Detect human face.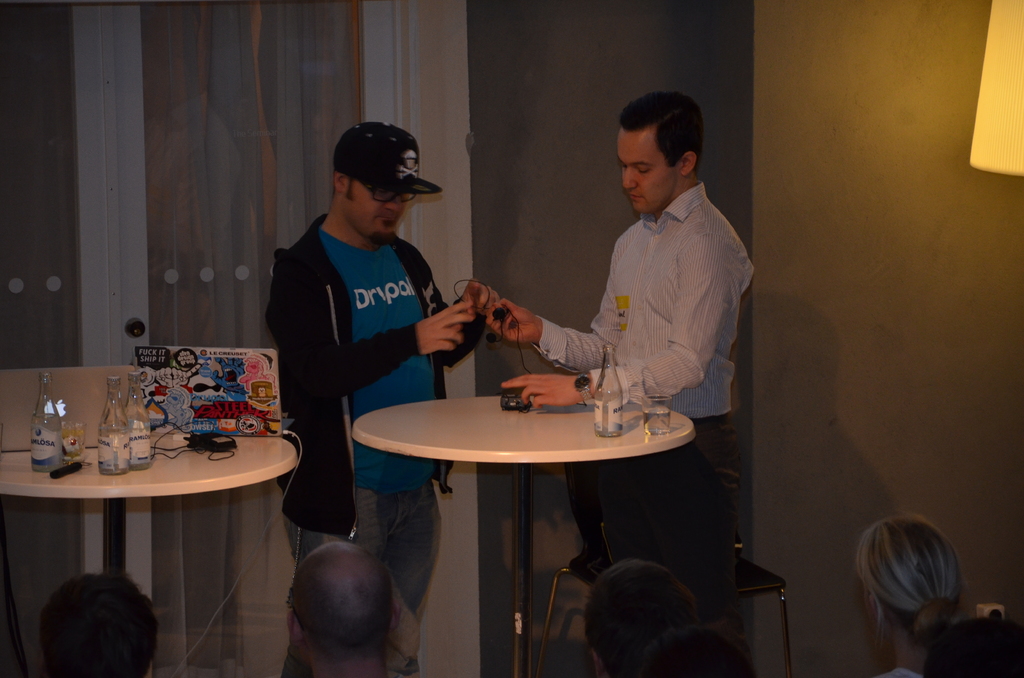
Detected at BBox(616, 133, 676, 214).
